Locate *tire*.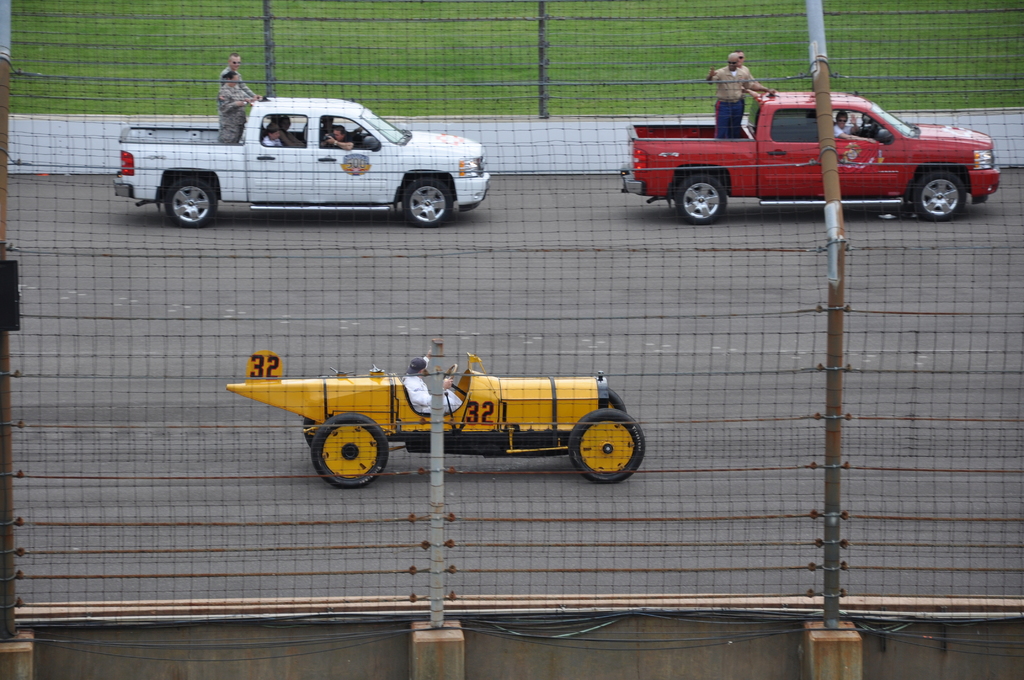
Bounding box: (left=309, top=412, right=387, bottom=489).
